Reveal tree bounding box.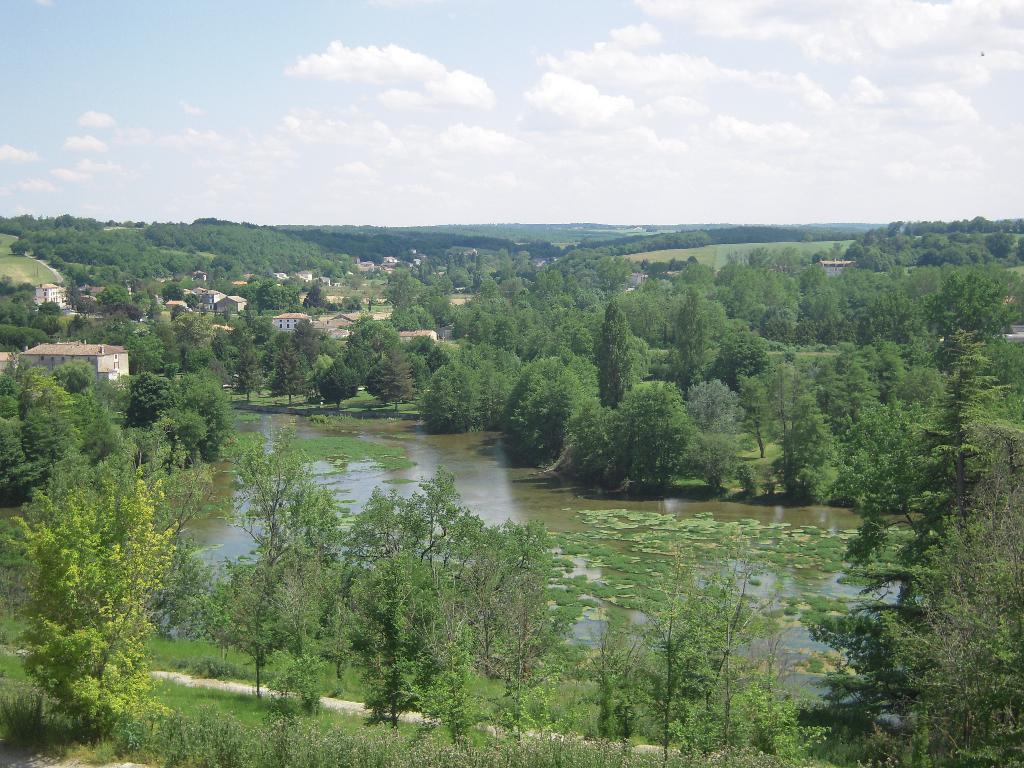
Revealed: 602,378,703,493.
